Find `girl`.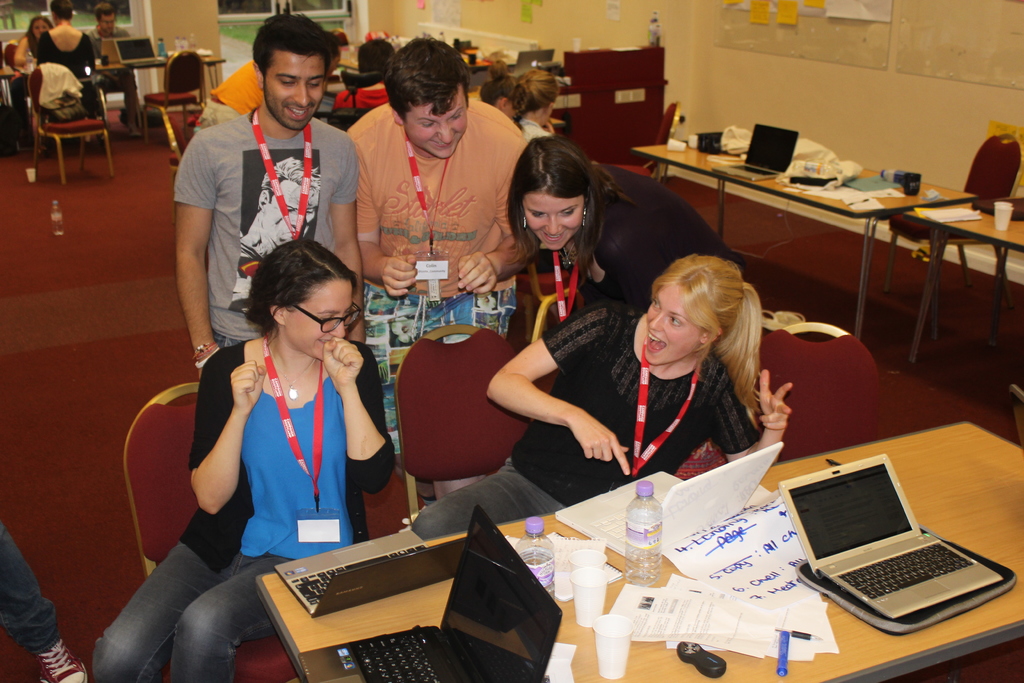
detection(480, 73, 514, 119).
